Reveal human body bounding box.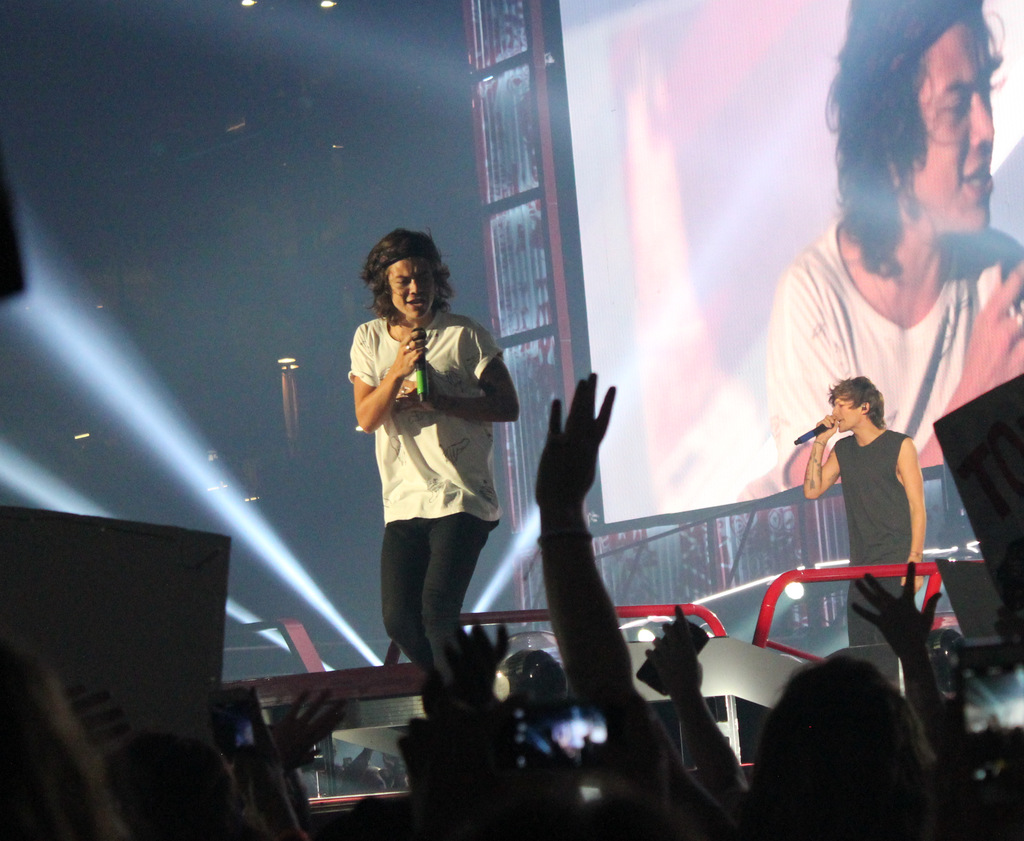
Revealed: [332, 226, 526, 736].
